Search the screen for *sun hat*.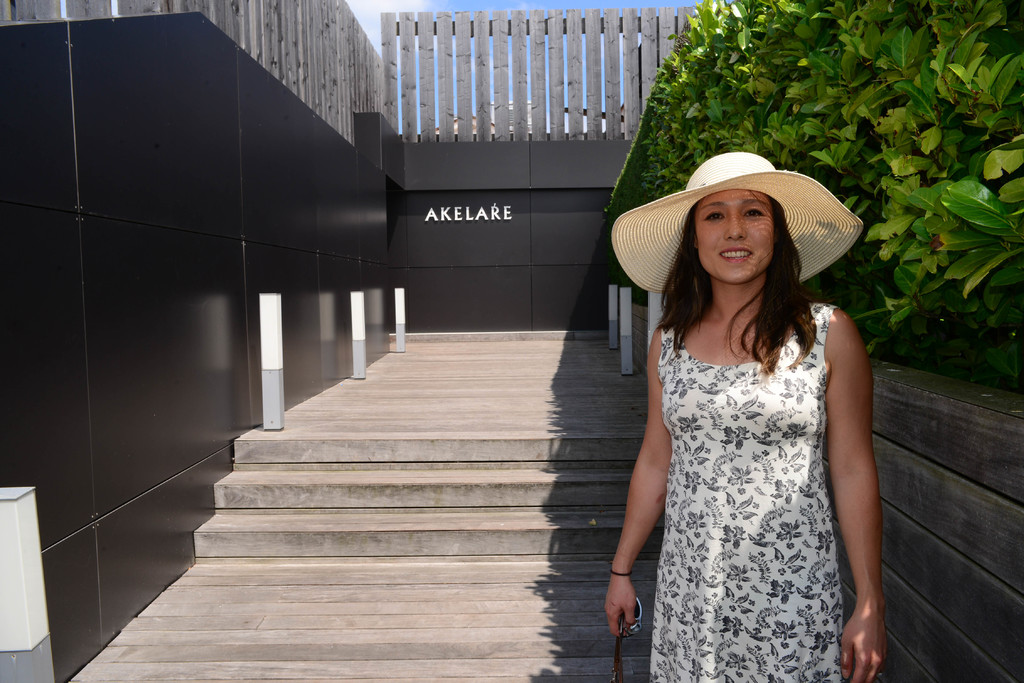
Found at crop(609, 149, 863, 290).
